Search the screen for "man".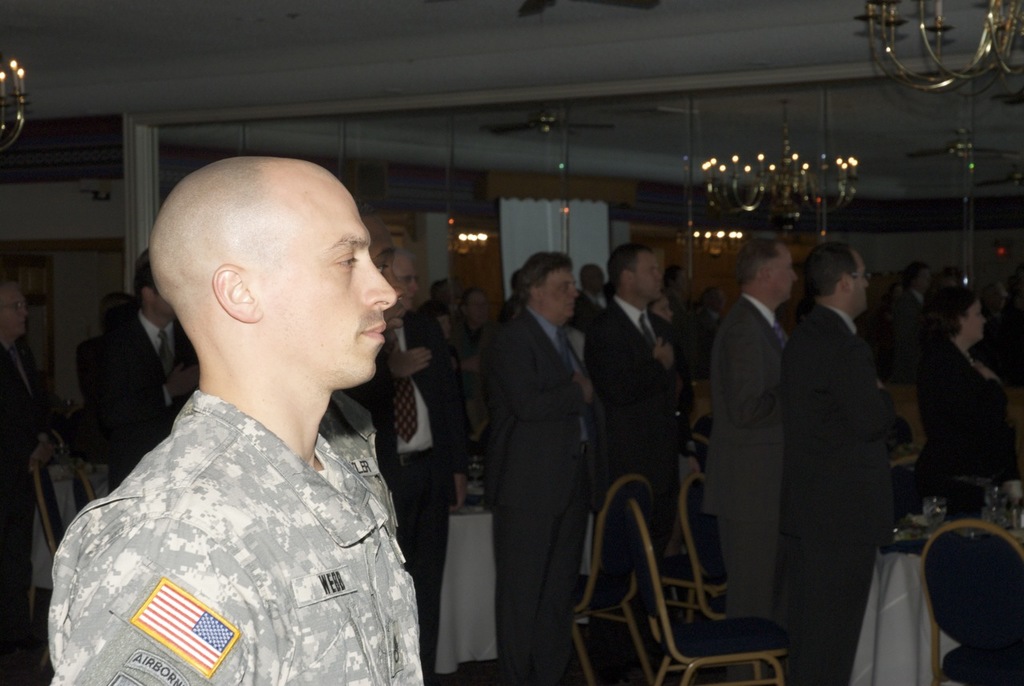
Found at <bbox>486, 249, 583, 685</bbox>.
